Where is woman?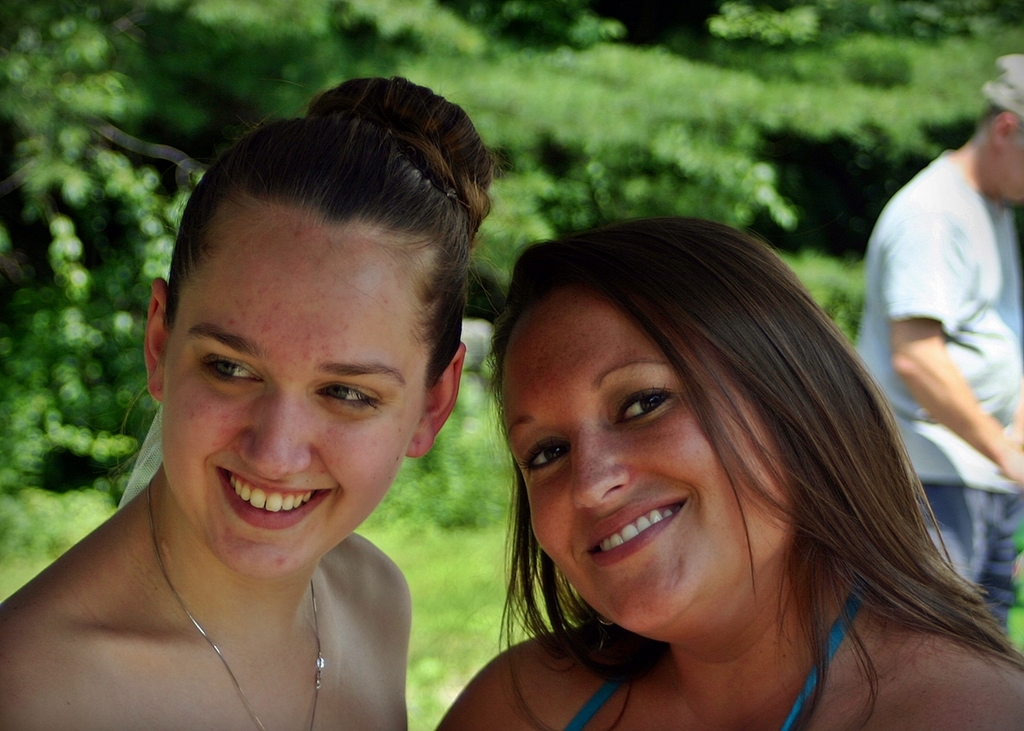
(433,218,1023,730).
